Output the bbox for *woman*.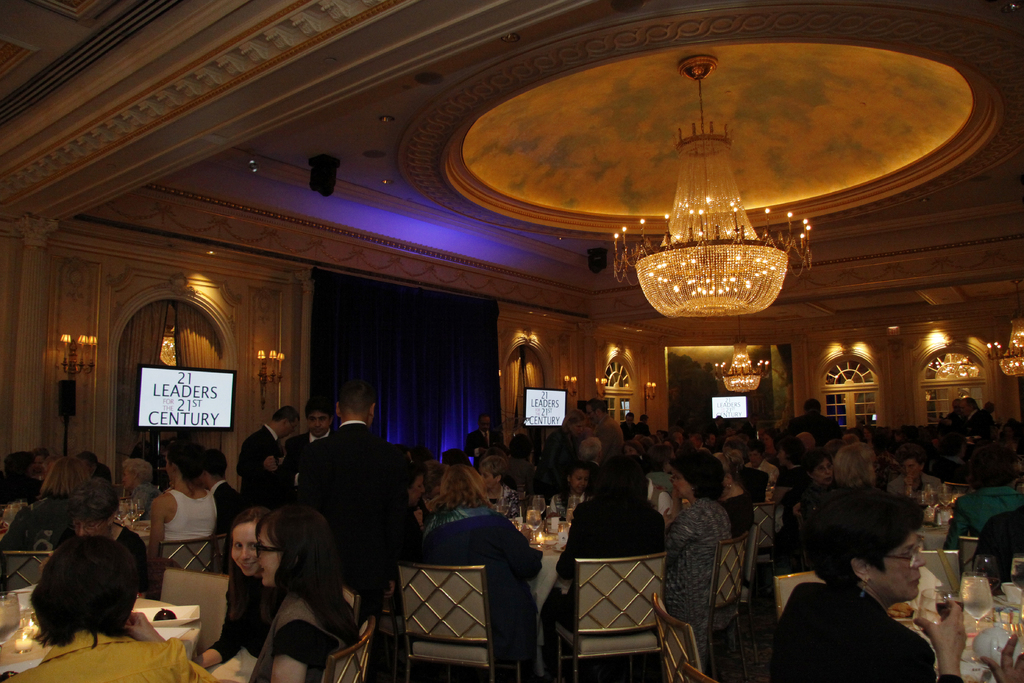
left=550, top=462, right=598, bottom=520.
